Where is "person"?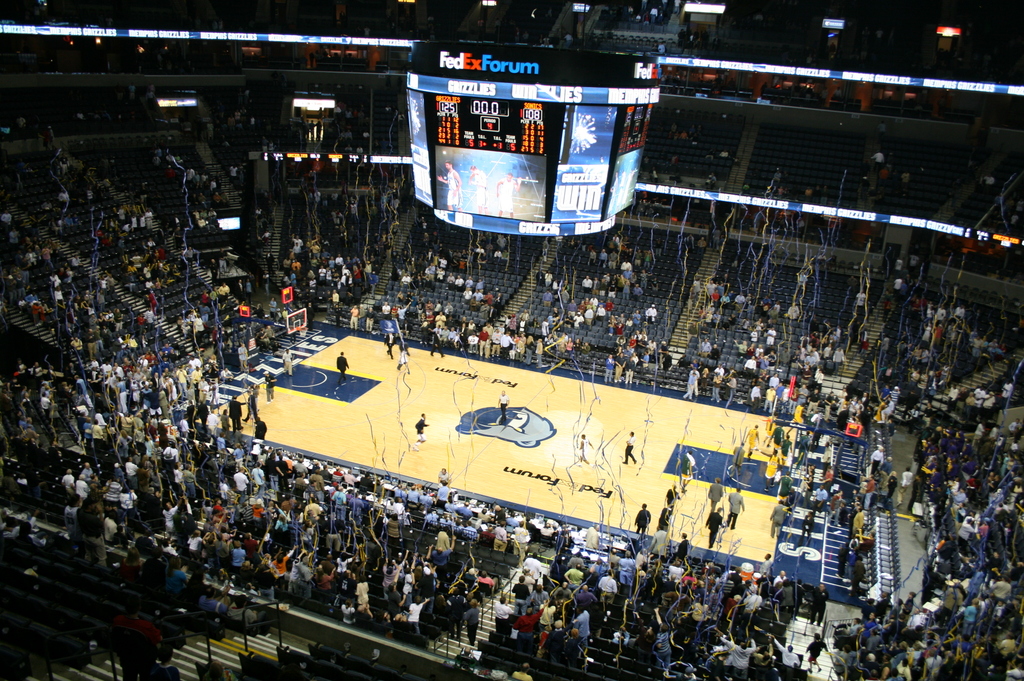
box=[625, 435, 638, 460].
